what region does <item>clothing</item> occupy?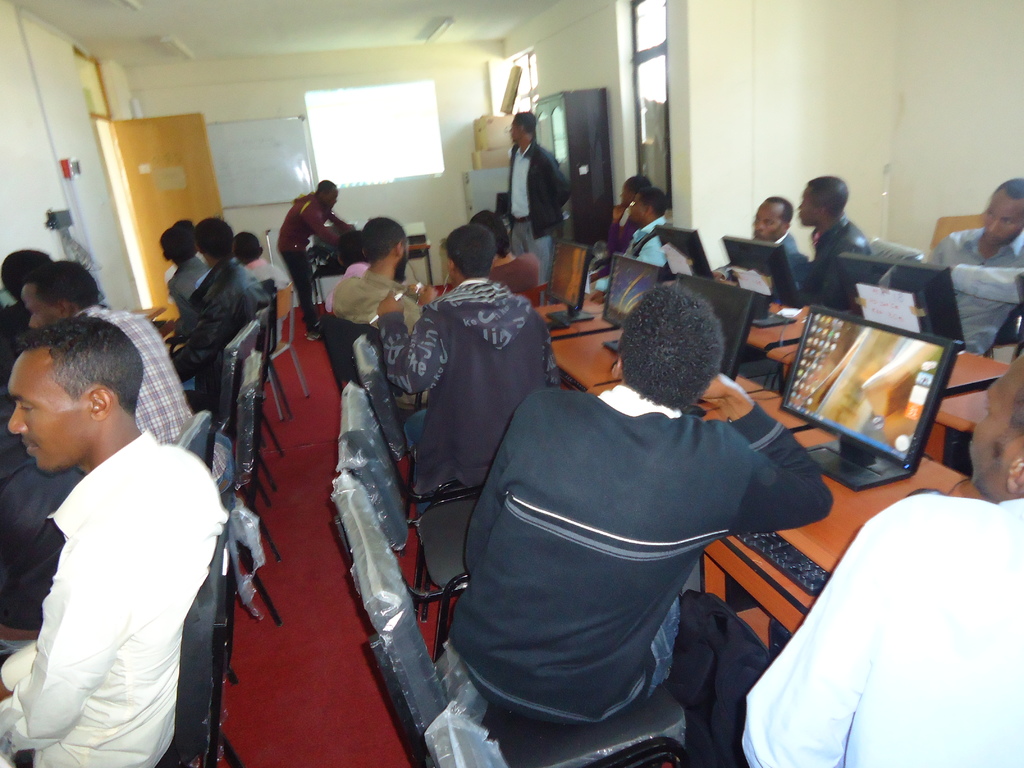
x1=383, y1=281, x2=573, y2=500.
